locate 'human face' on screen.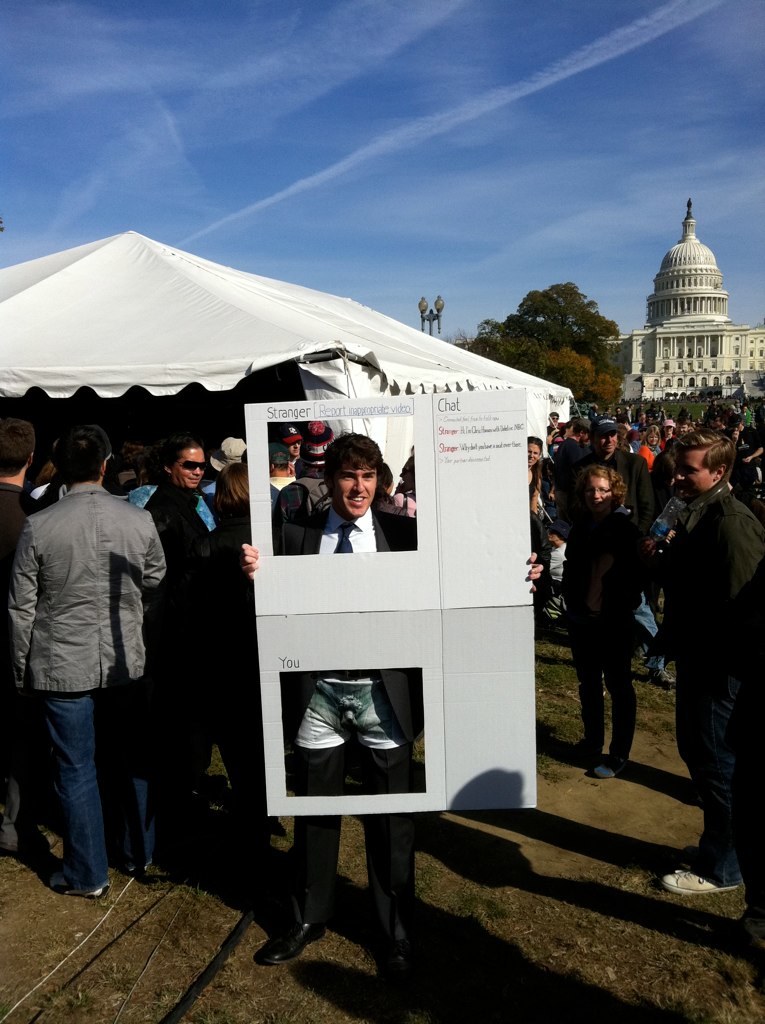
On screen at <region>677, 452, 712, 498</region>.
